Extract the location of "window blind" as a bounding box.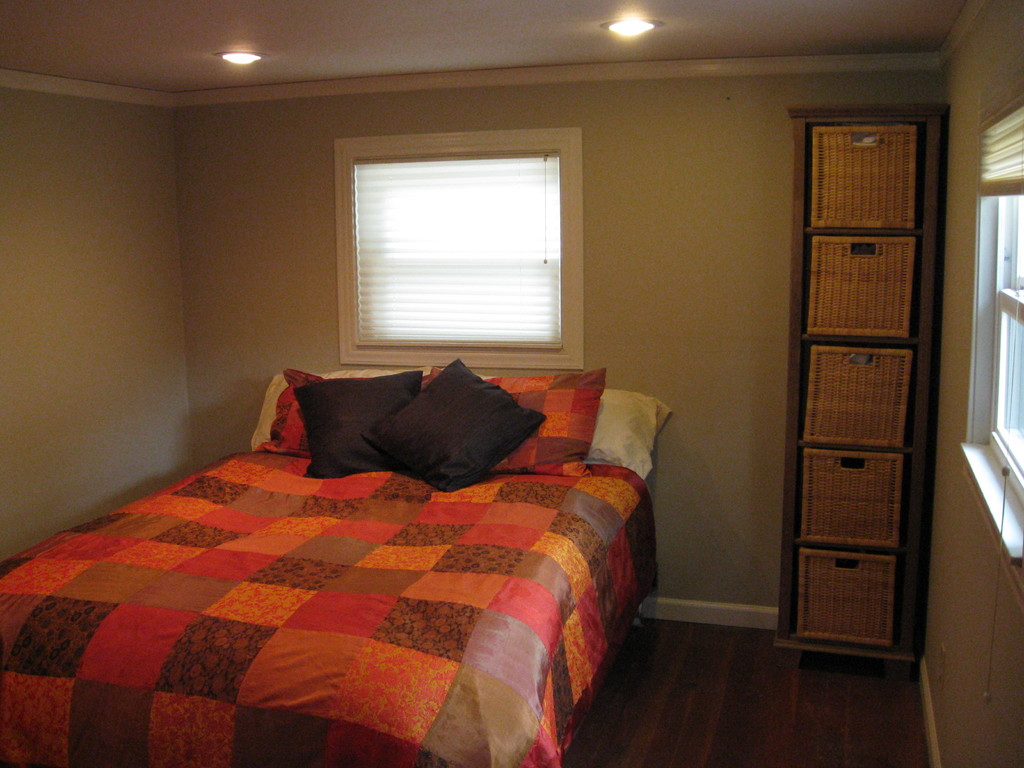
bbox(346, 144, 572, 356).
